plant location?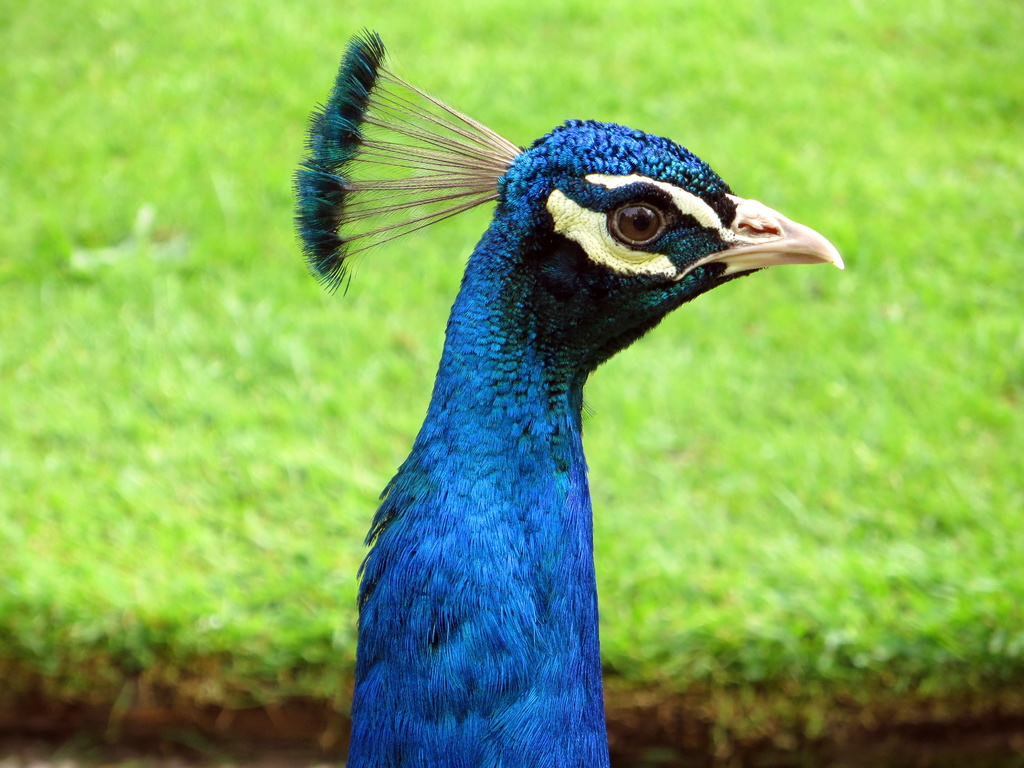
bbox=[0, 0, 1023, 762]
